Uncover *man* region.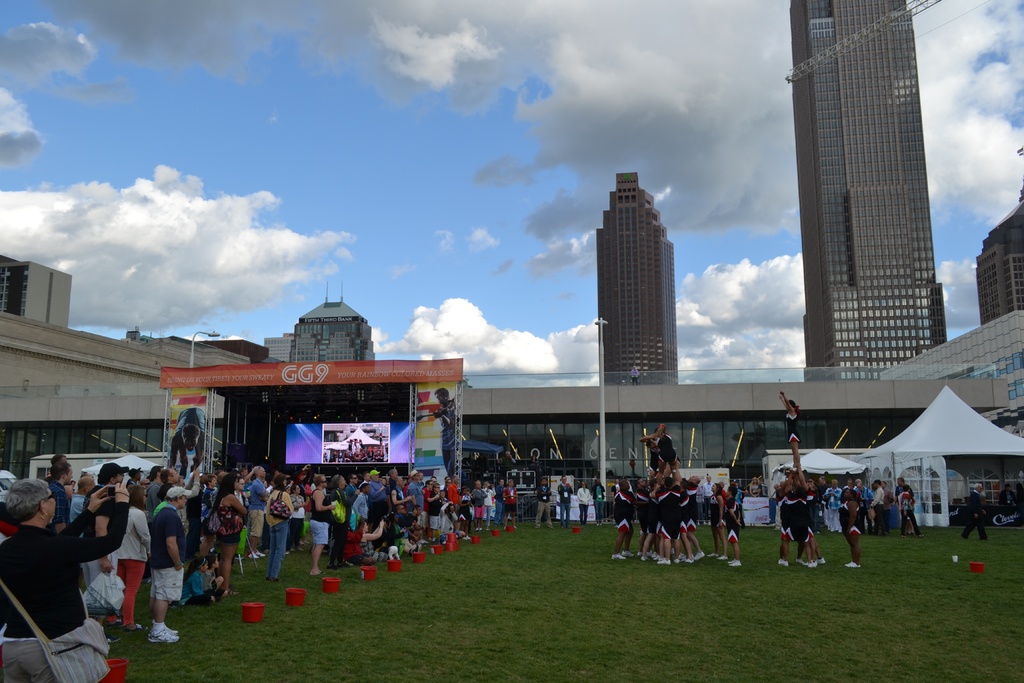
Uncovered: 733 482 746 529.
